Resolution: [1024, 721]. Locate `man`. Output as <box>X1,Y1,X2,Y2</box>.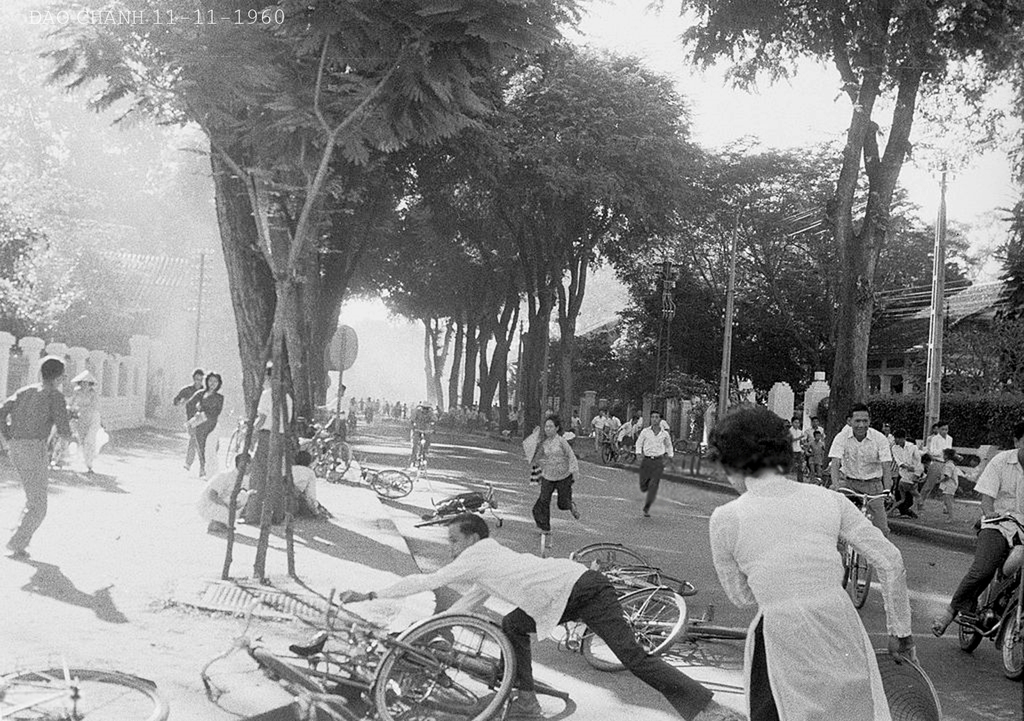
<box>0,355,79,556</box>.
